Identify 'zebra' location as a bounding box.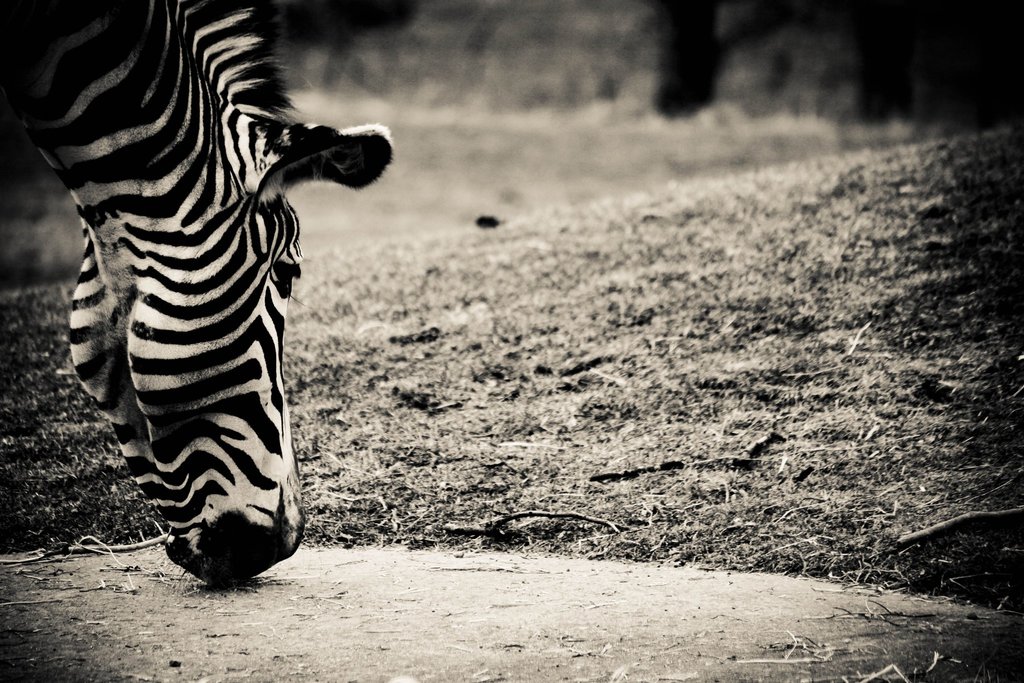
box(0, 0, 399, 588).
